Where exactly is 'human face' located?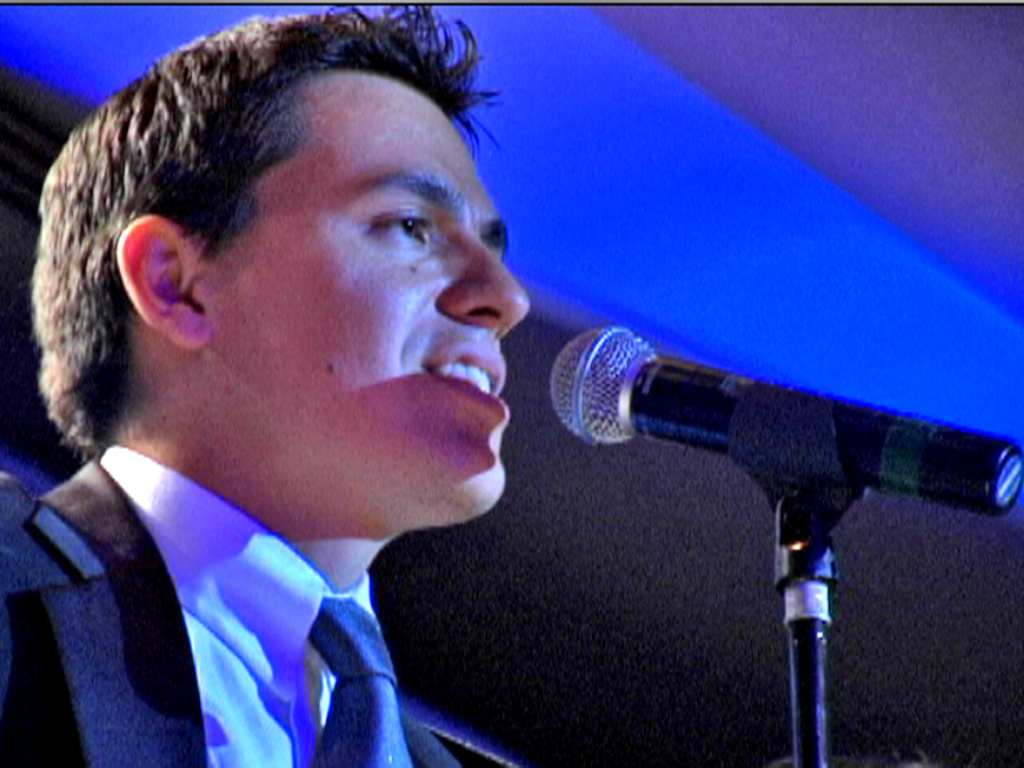
Its bounding box is pyautogui.locateOnScreen(207, 69, 530, 524).
